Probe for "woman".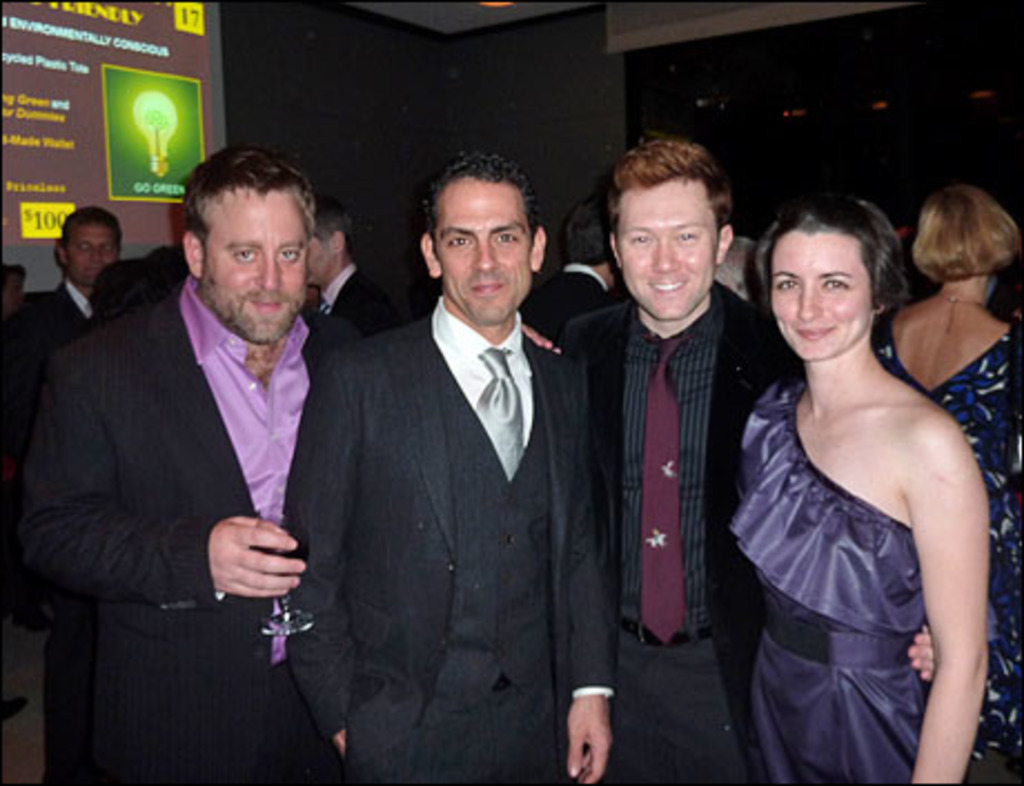
Probe result: box(817, 191, 1022, 784).
